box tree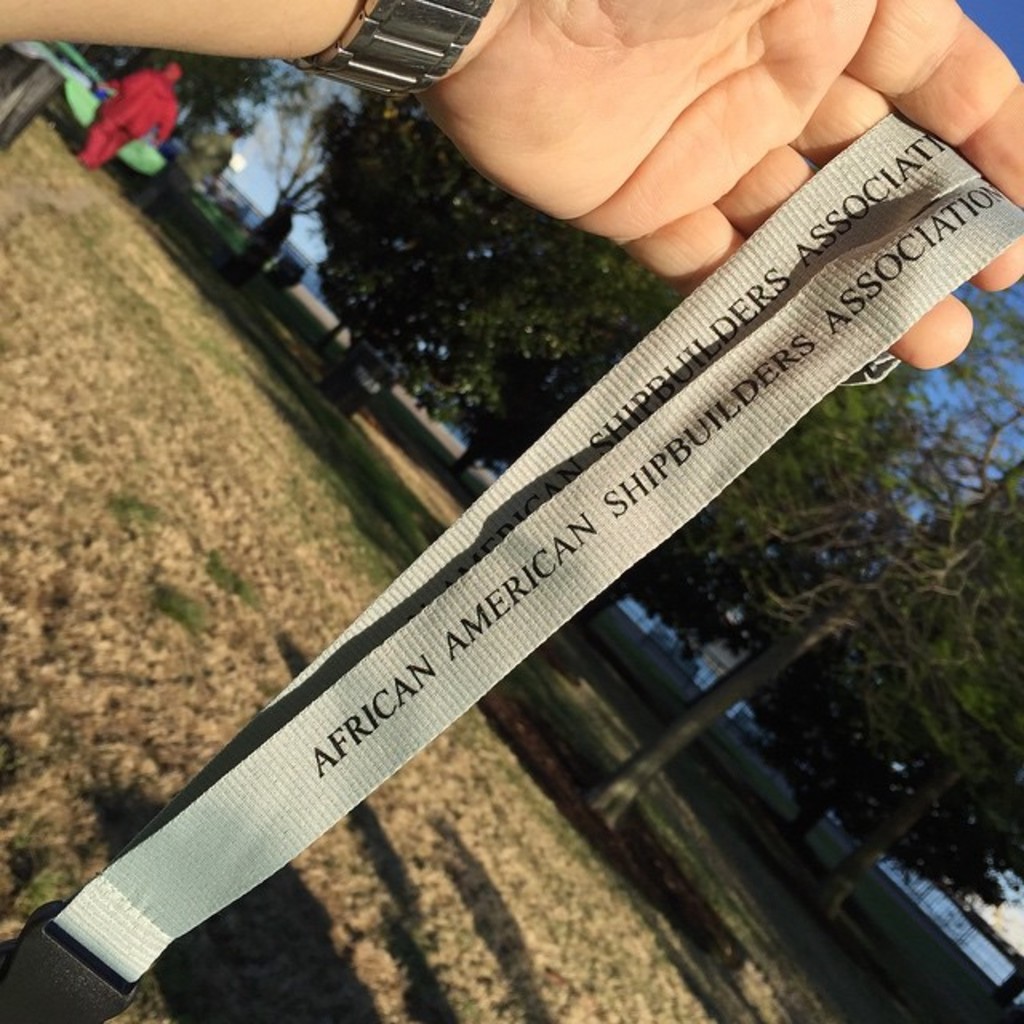
rect(262, 91, 354, 221)
